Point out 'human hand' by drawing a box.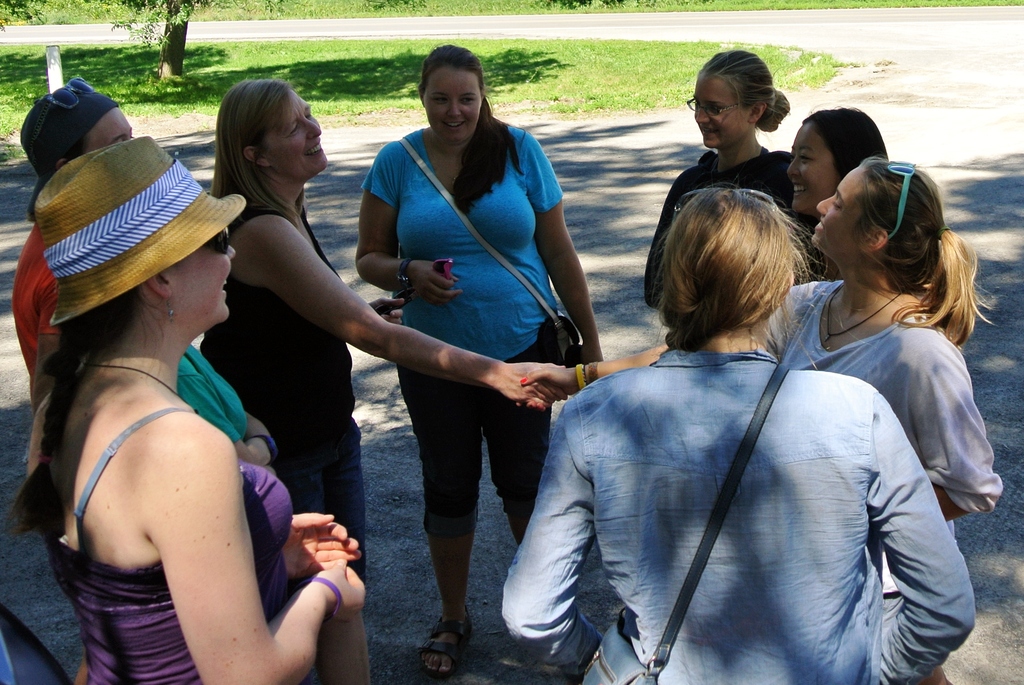
Rect(573, 344, 605, 370).
